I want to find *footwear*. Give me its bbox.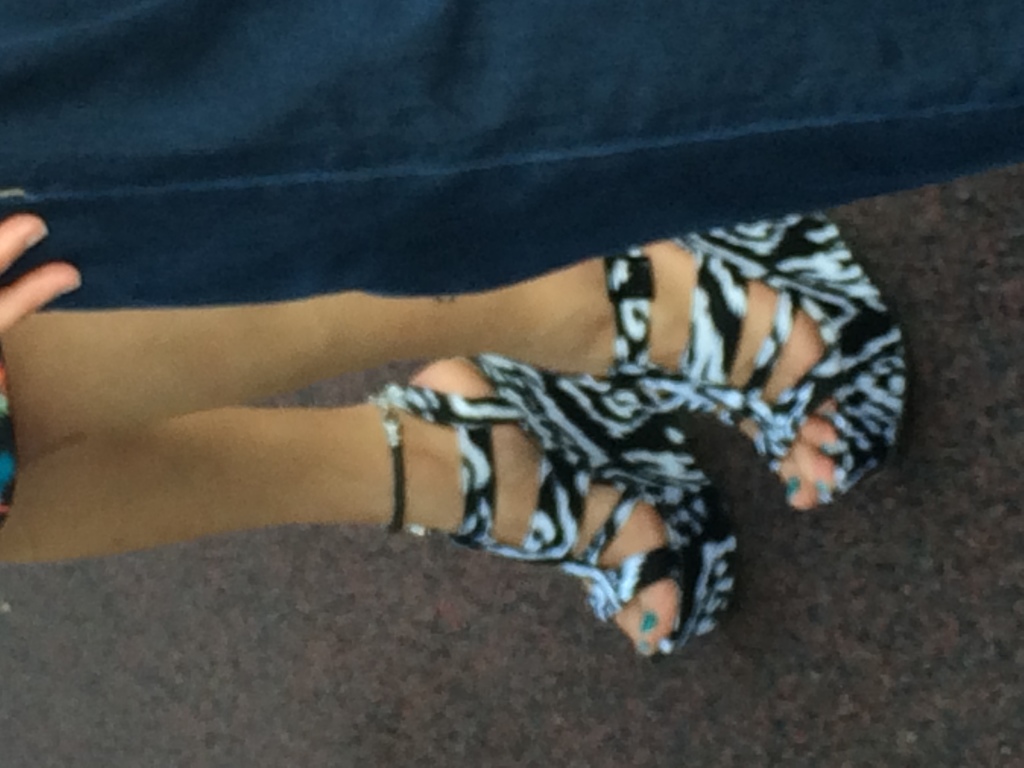
<box>376,351,740,664</box>.
